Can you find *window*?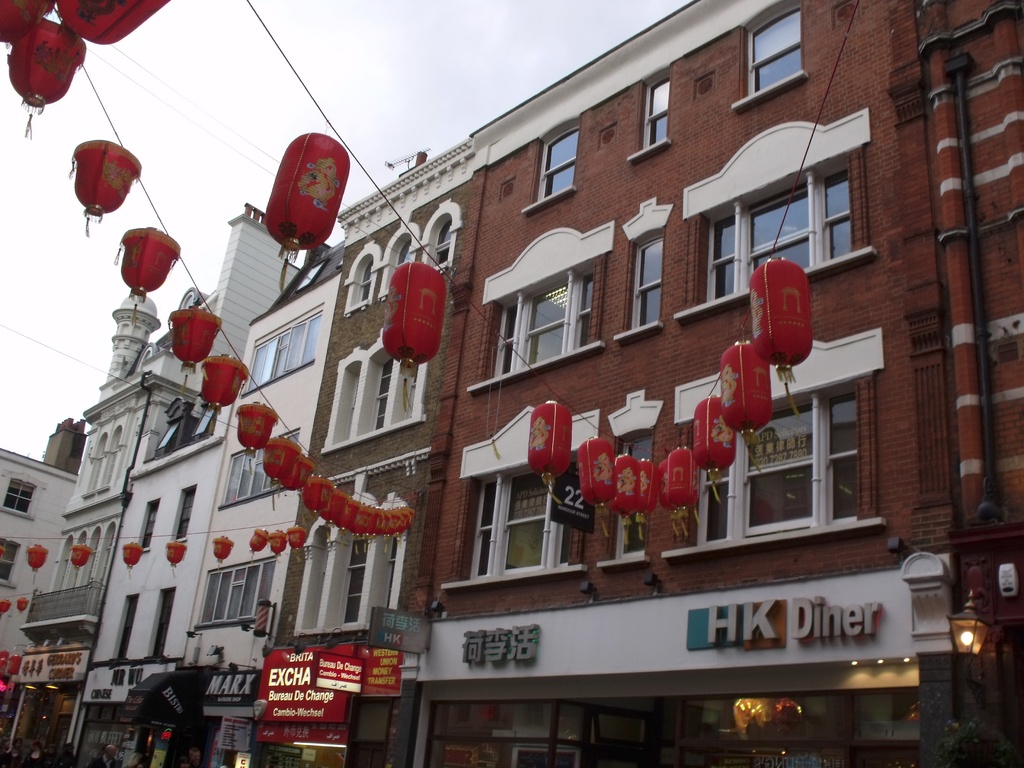
Yes, bounding box: {"x1": 442, "y1": 399, "x2": 604, "y2": 587}.
